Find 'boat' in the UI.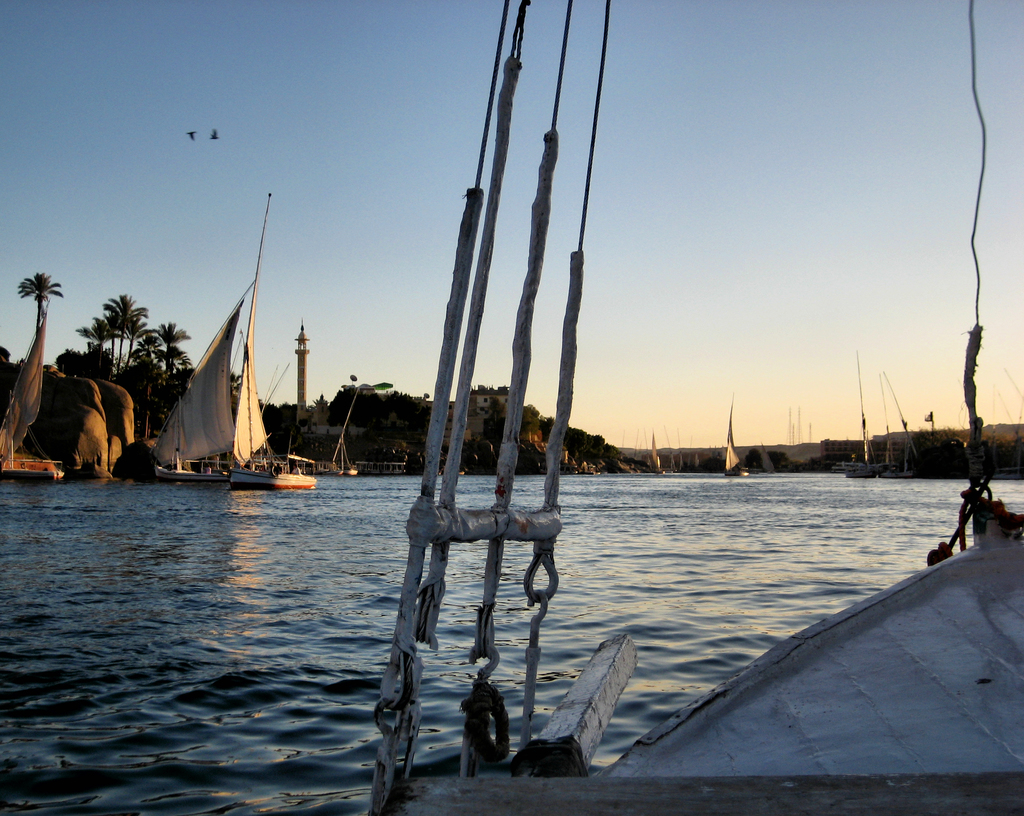
UI element at {"x1": 718, "y1": 405, "x2": 748, "y2": 480}.
